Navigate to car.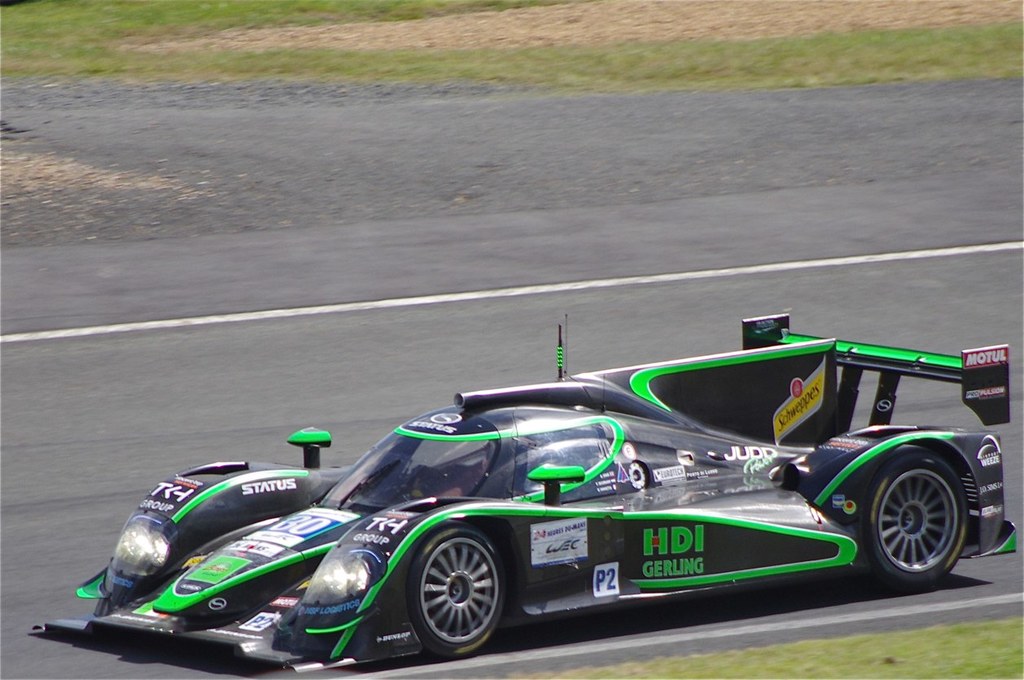
Navigation target: 64 328 998 662.
